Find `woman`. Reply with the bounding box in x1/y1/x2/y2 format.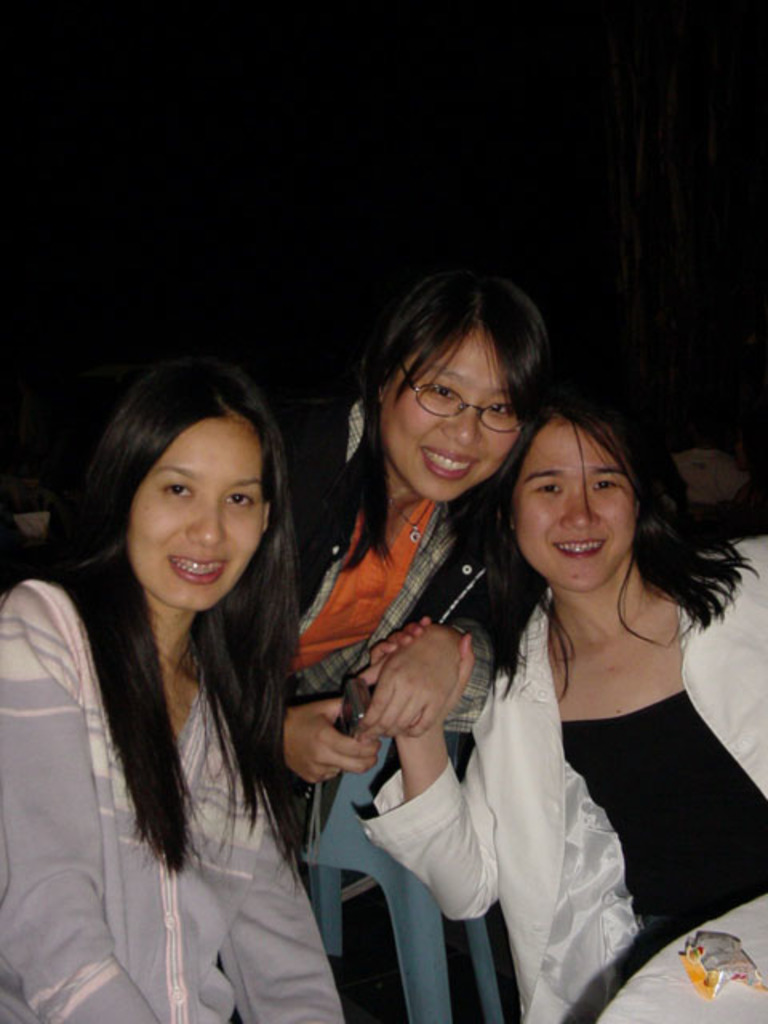
0/360/346/1022.
